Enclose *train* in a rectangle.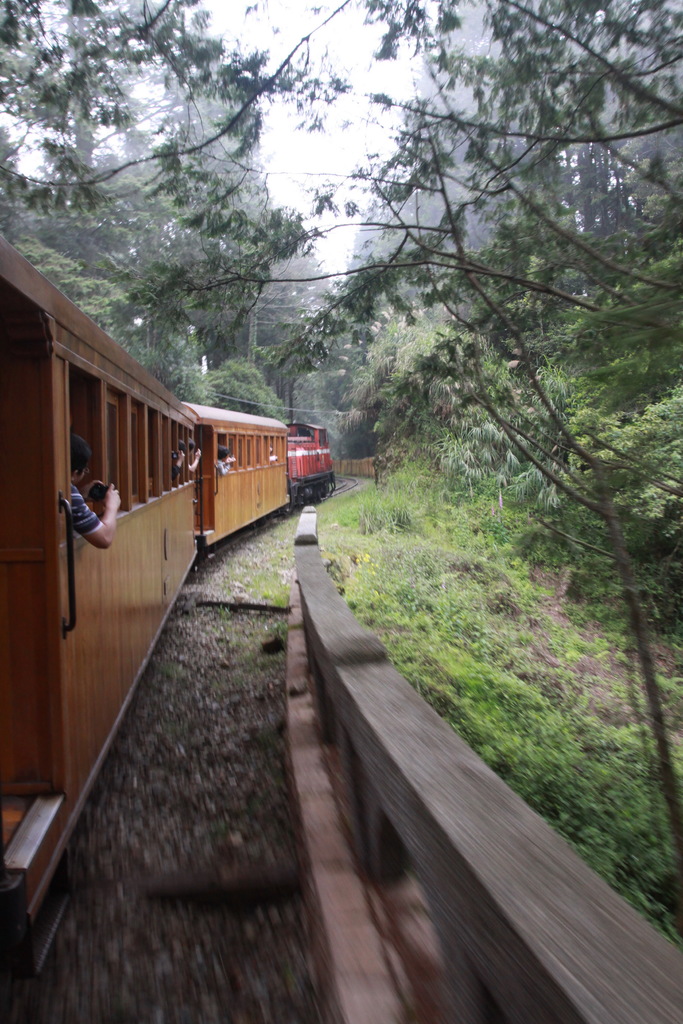
0, 225, 343, 1007.
